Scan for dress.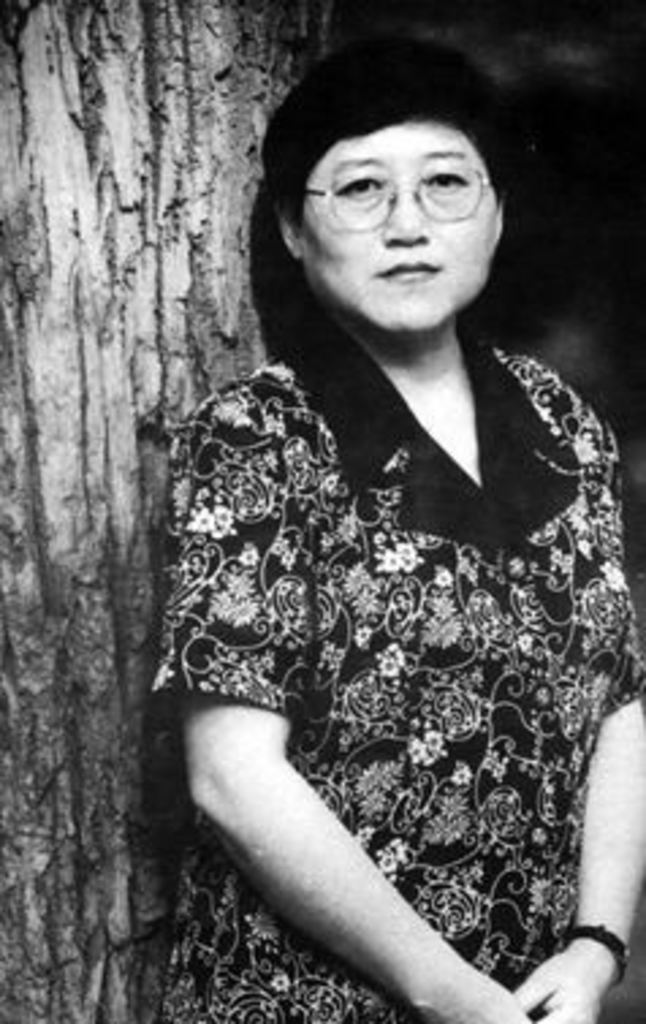
Scan result: {"left": 136, "top": 350, "right": 643, "bottom": 1021}.
